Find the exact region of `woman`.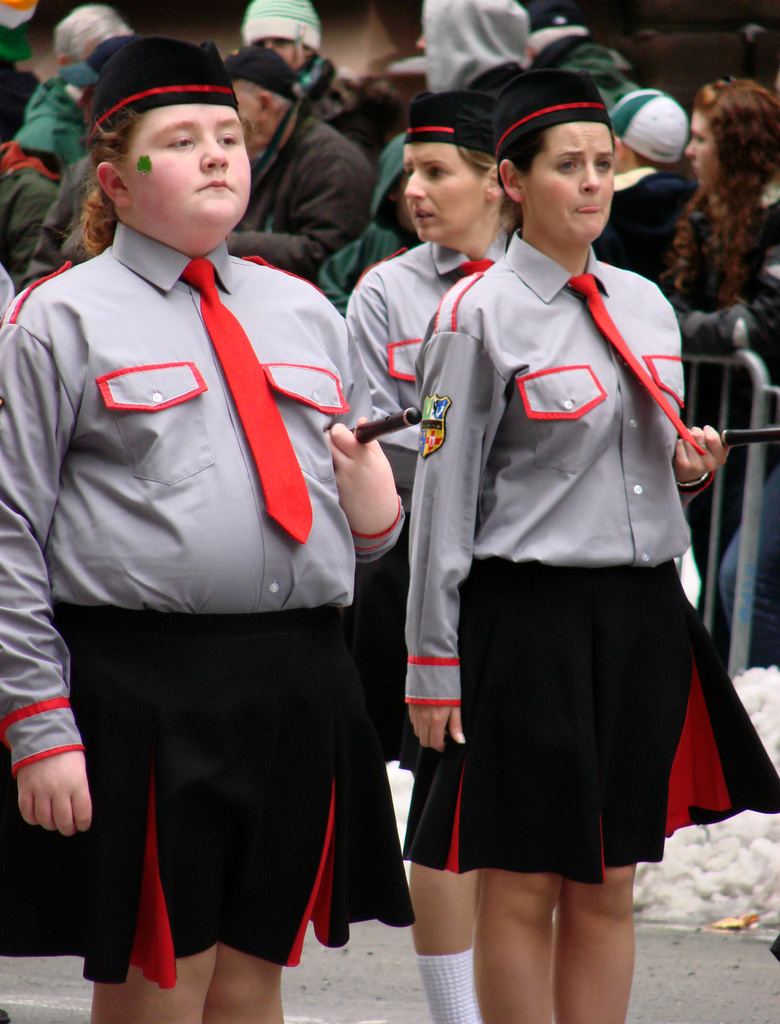
Exact region: [left=665, top=81, right=779, bottom=529].
